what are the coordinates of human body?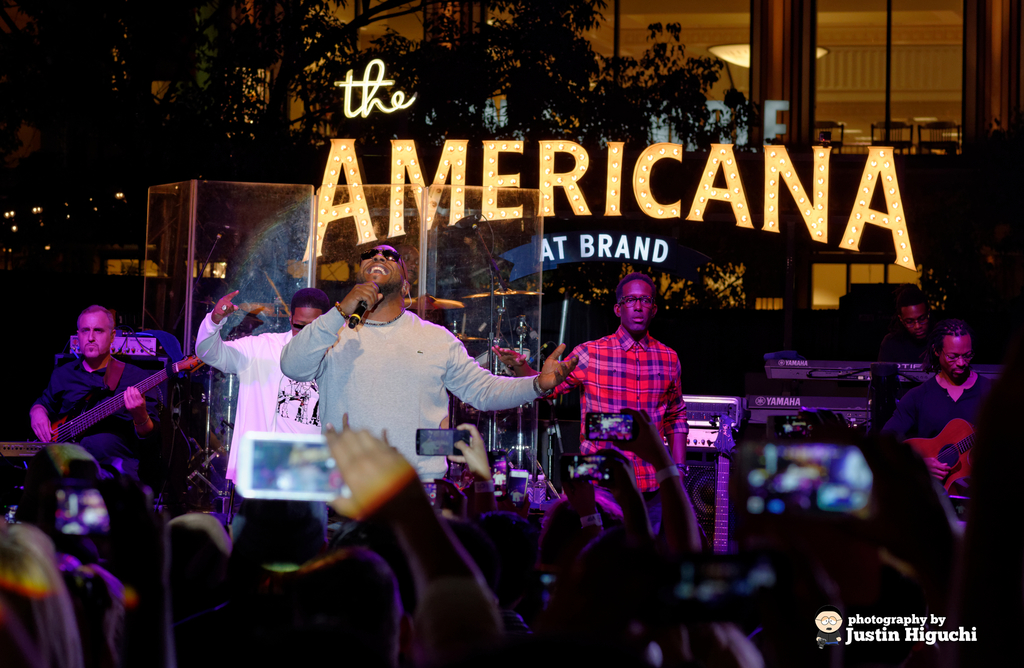
left=189, top=286, right=324, bottom=528.
